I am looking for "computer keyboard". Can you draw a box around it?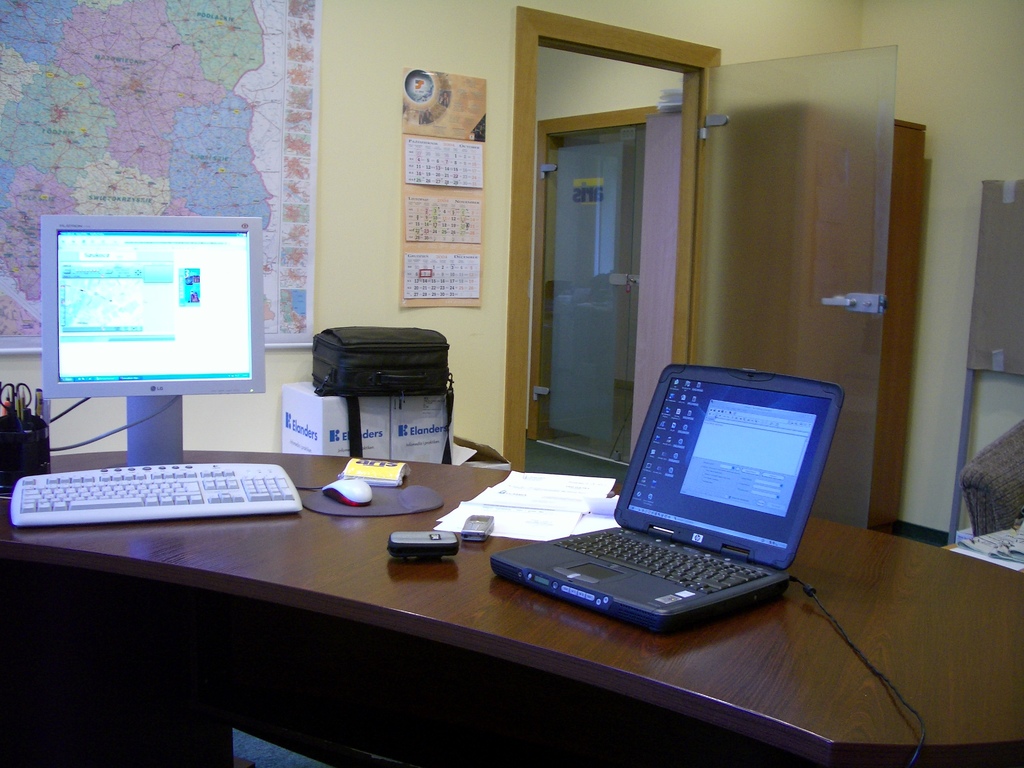
Sure, the bounding box is {"x1": 10, "y1": 463, "x2": 305, "y2": 527}.
